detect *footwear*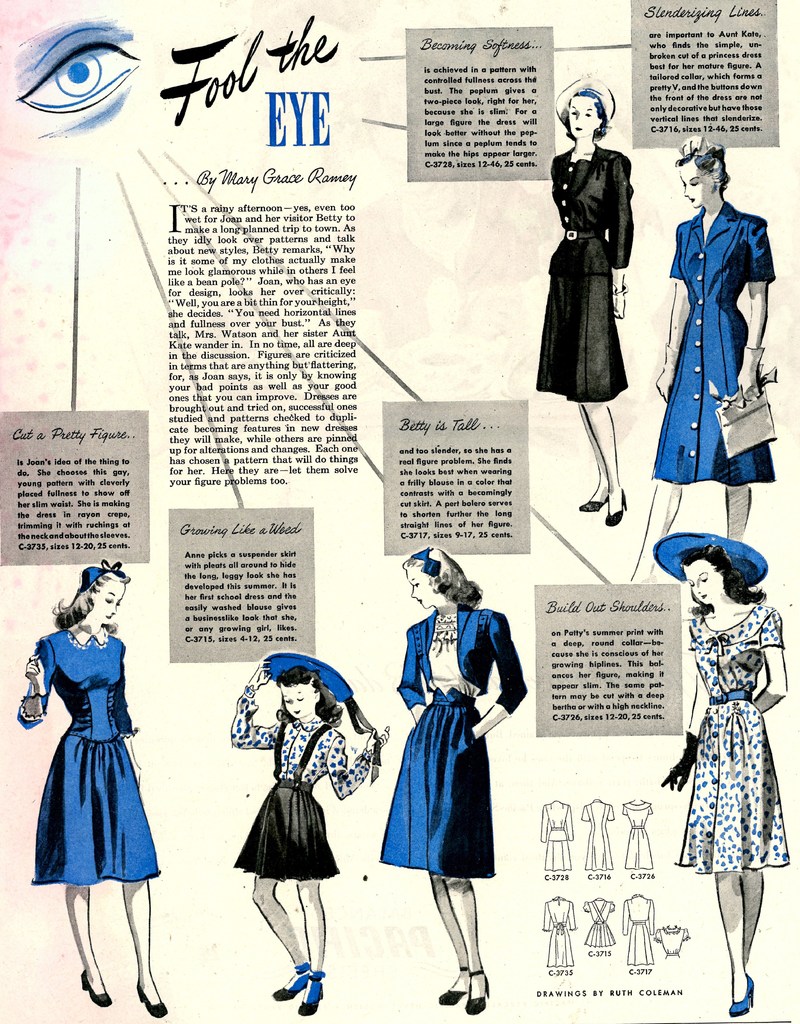
[x1=607, y1=489, x2=631, y2=526]
